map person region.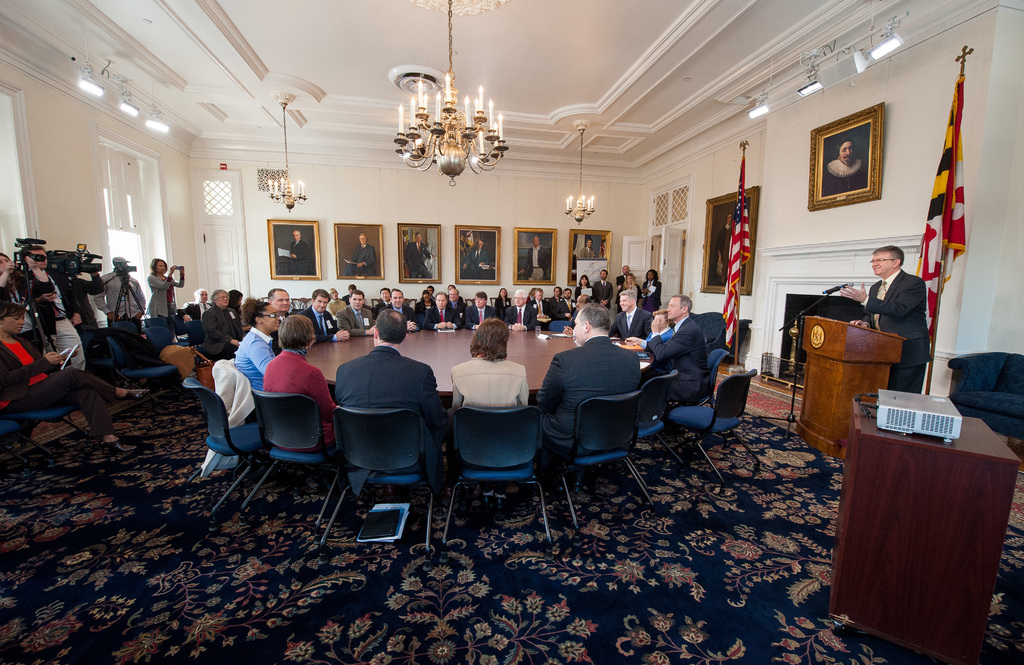
Mapped to Rect(348, 228, 375, 277).
